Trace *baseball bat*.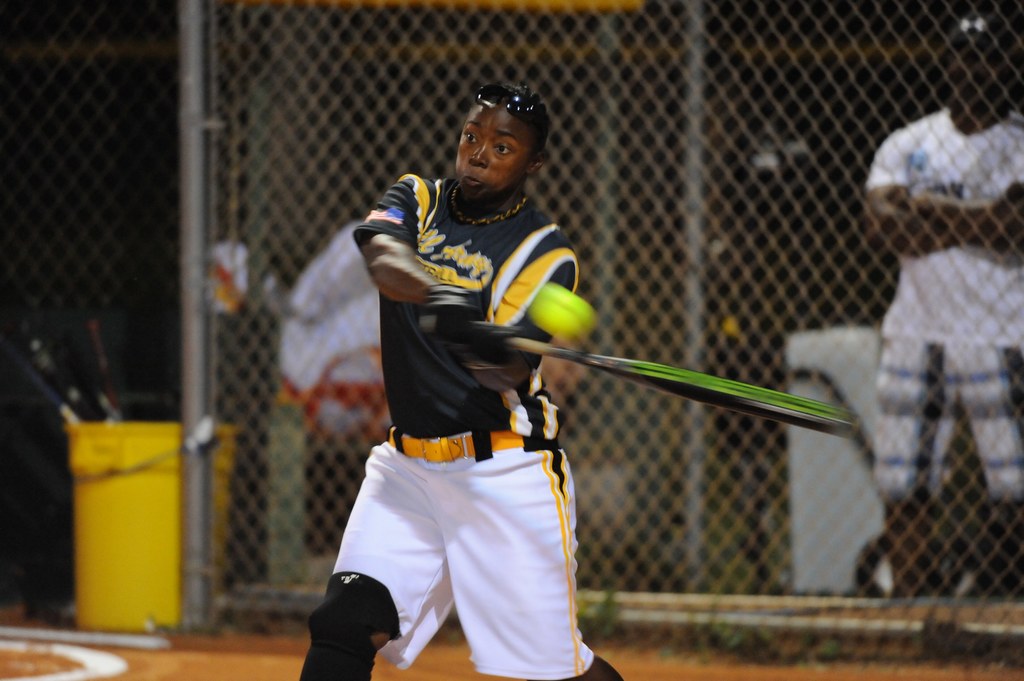
Traced to box(416, 310, 859, 438).
